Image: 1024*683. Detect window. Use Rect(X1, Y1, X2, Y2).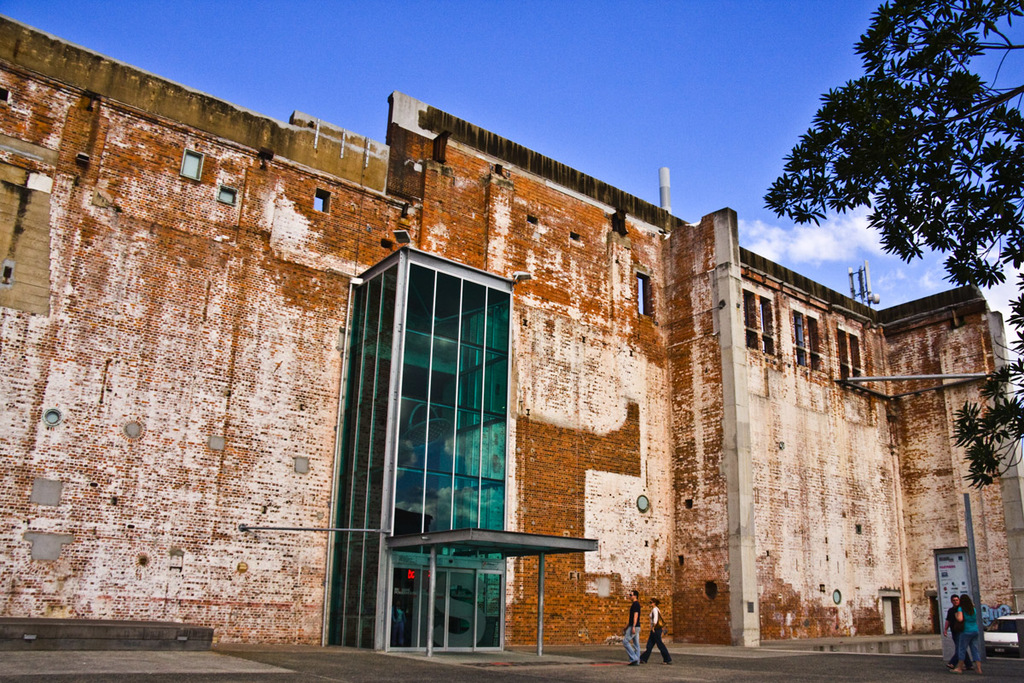
Rect(180, 149, 204, 180).
